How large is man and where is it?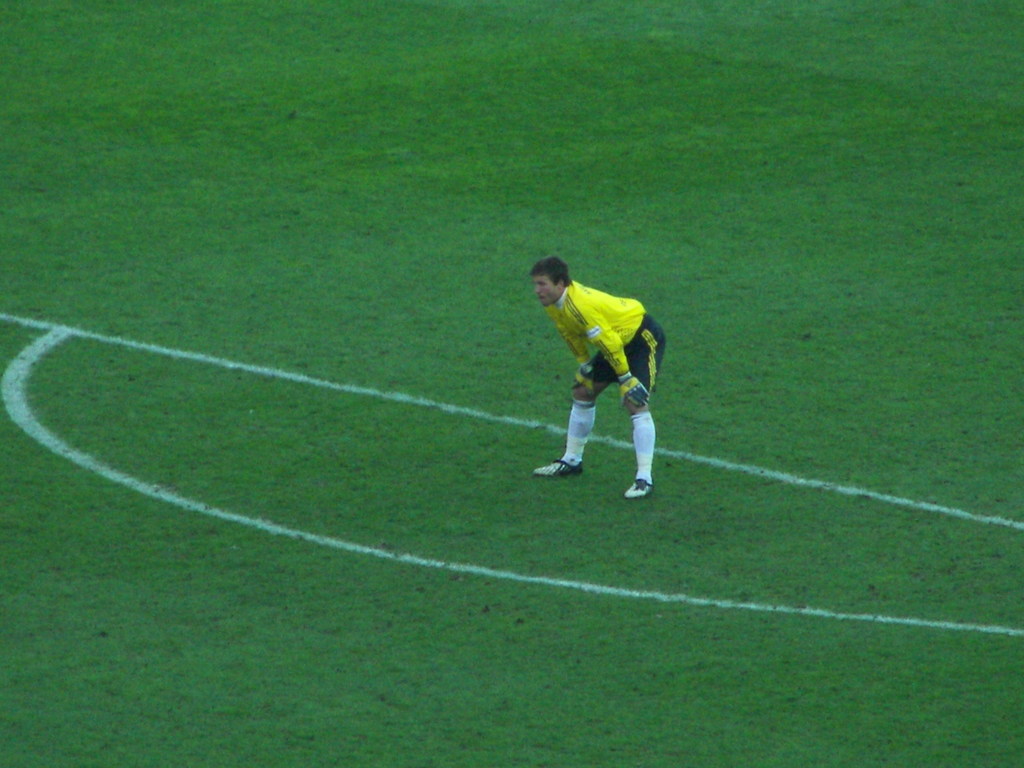
Bounding box: {"left": 516, "top": 228, "right": 671, "bottom": 509}.
